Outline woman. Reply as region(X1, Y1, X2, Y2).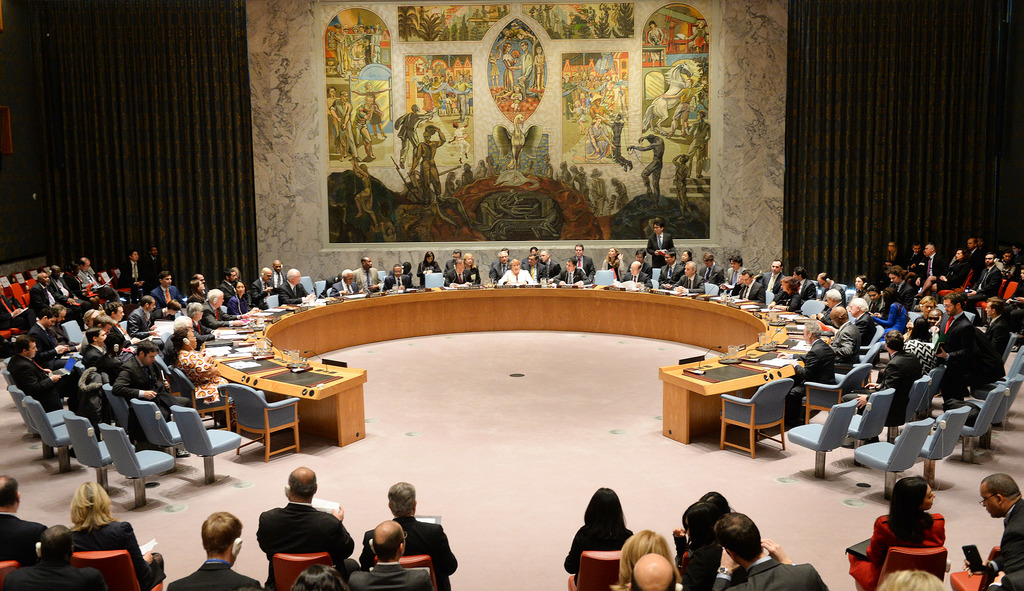
region(295, 563, 353, 590).
